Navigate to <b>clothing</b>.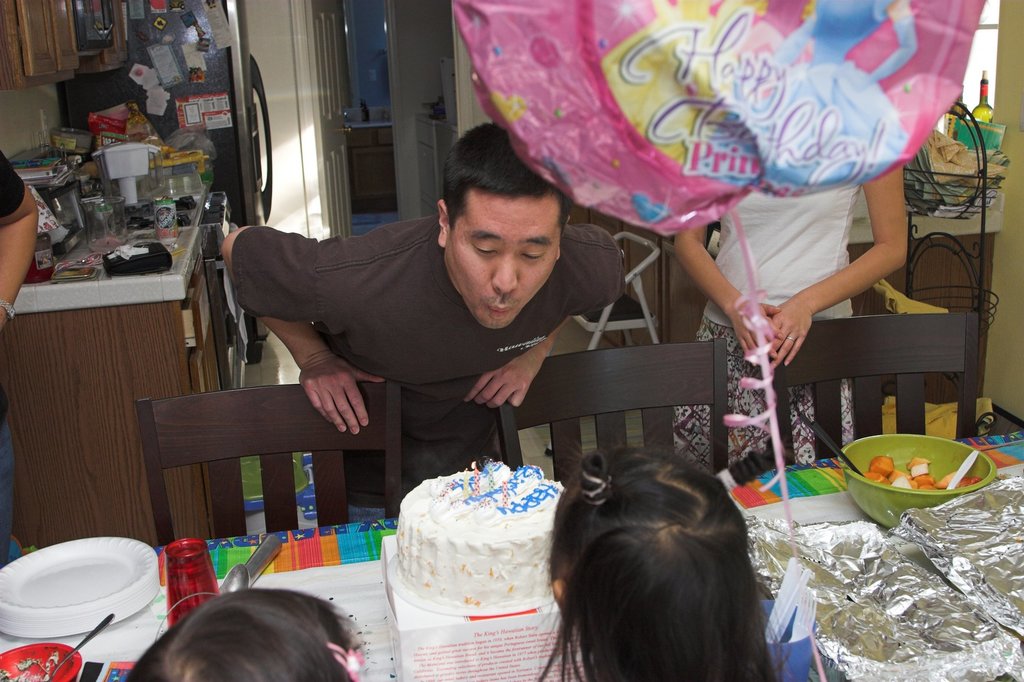
Navigation target: [x1=0, y1=152, x2=27, y2=566].
